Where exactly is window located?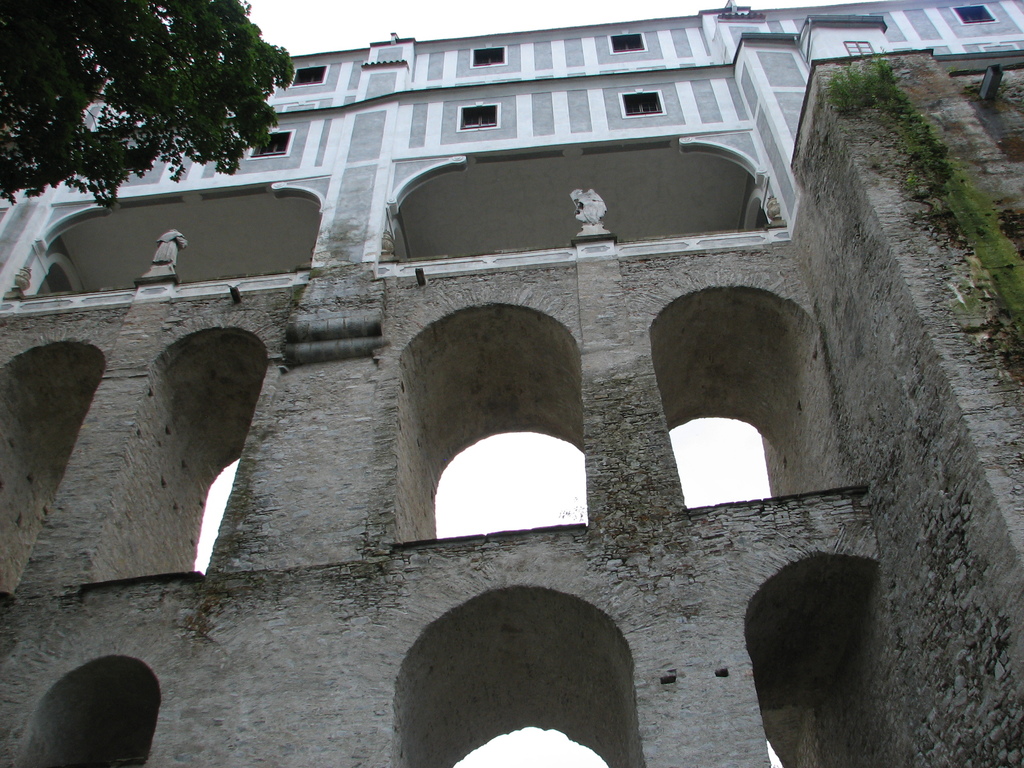
Its bounding box is [618,88,664,116].
